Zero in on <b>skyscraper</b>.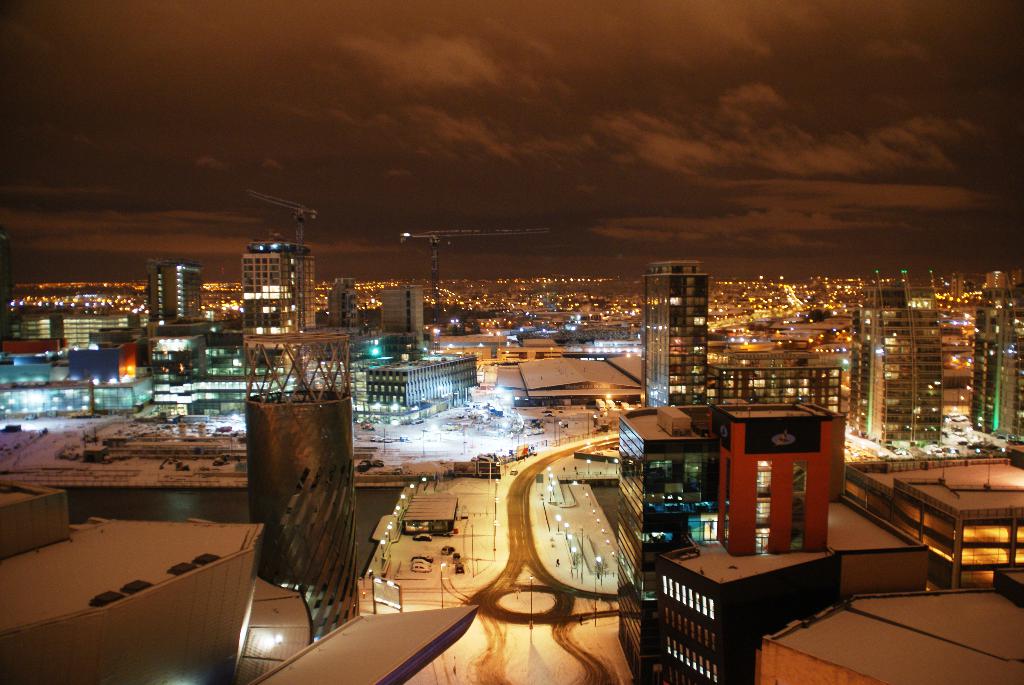
Zeroed in: bbox=[223, 223, 314, 328].
